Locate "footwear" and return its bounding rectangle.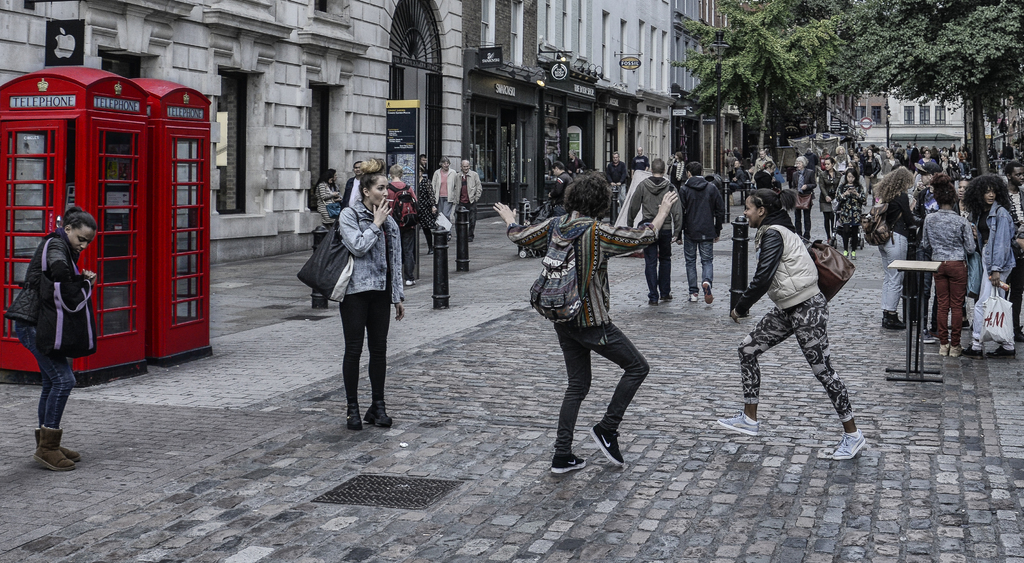
crop(348, 408, 363, 428).
